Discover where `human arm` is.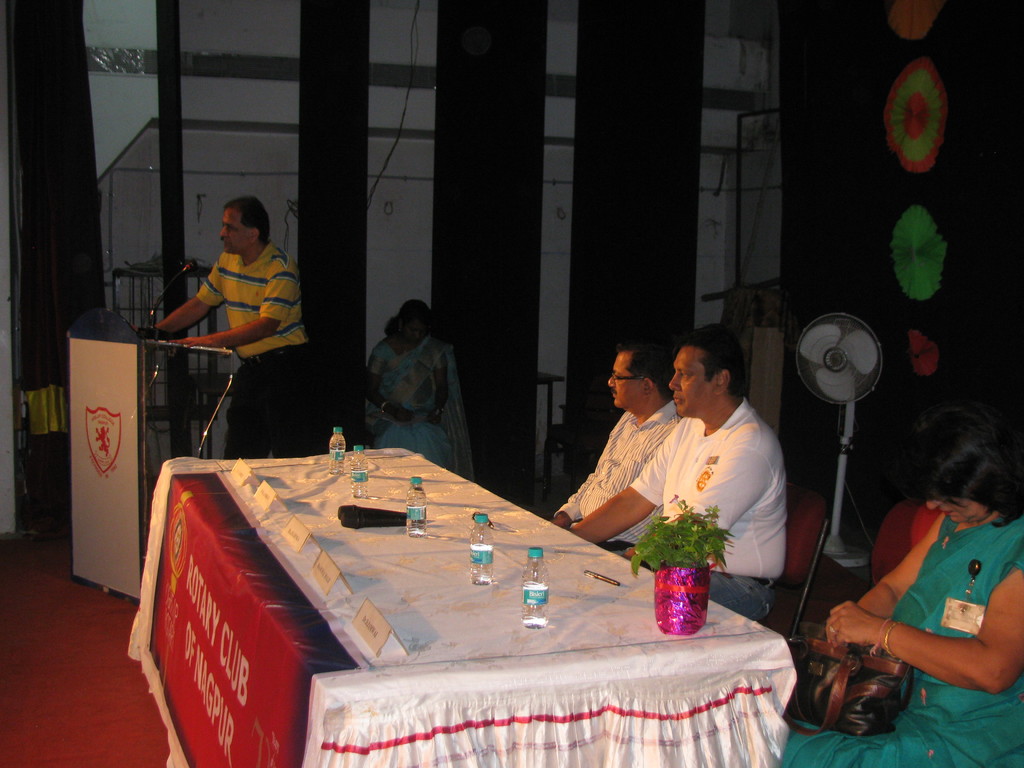
Discovered at bbox(146, 253, 225, 342).
